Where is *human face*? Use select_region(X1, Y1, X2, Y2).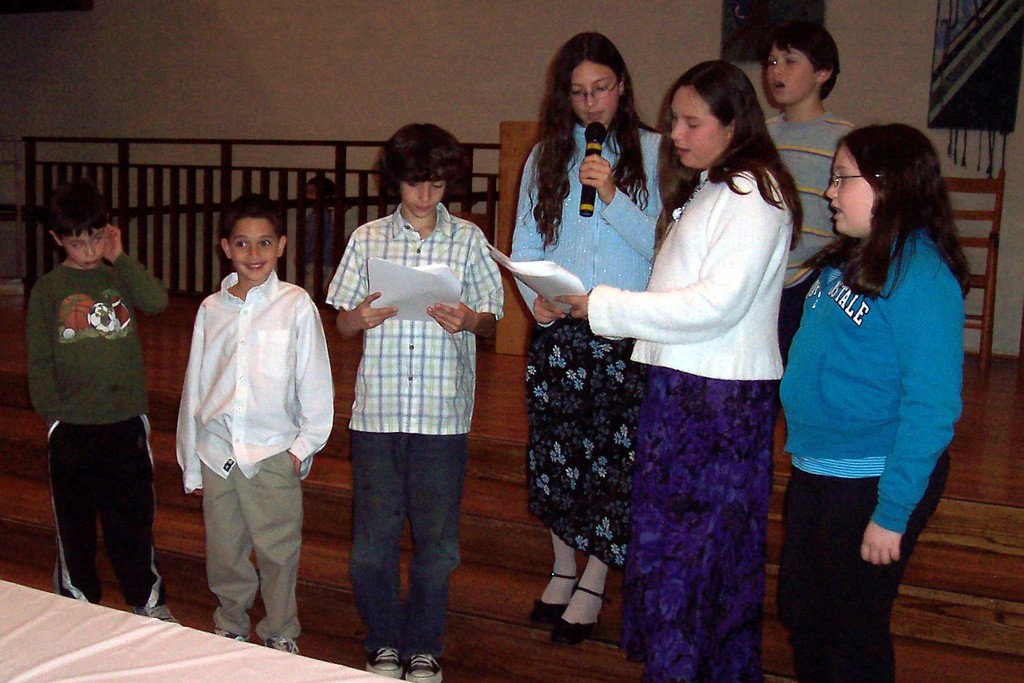
select_region(226, 215, 278, 281).
